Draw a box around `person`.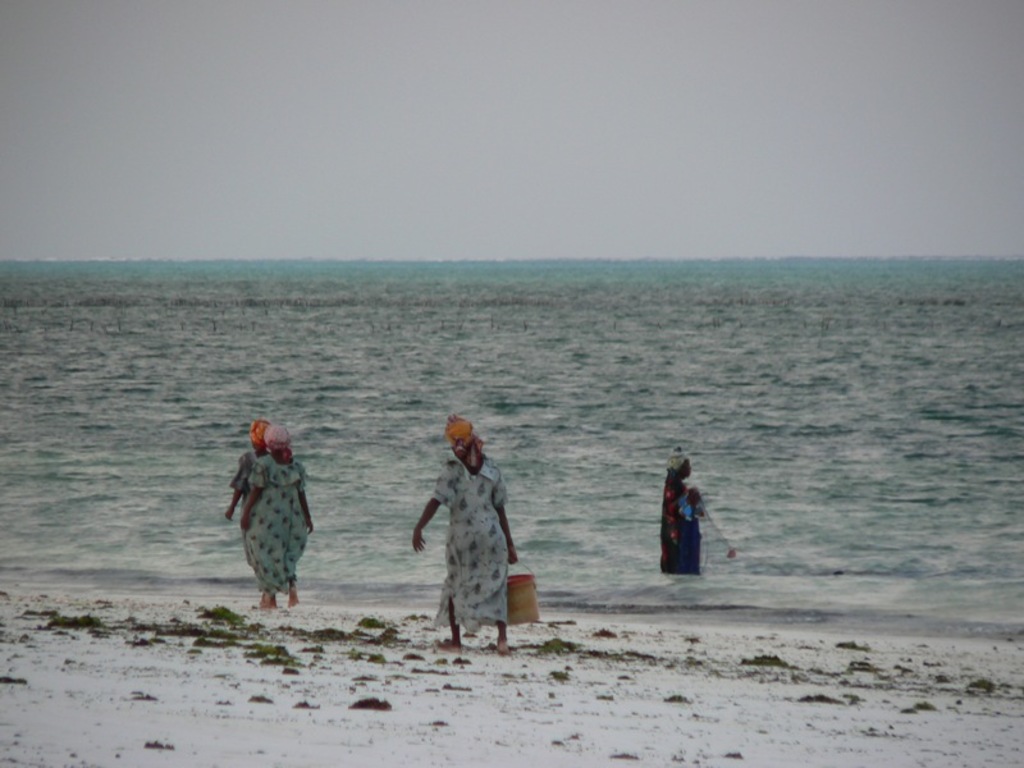
BBox(415, 411, 517, 641).
